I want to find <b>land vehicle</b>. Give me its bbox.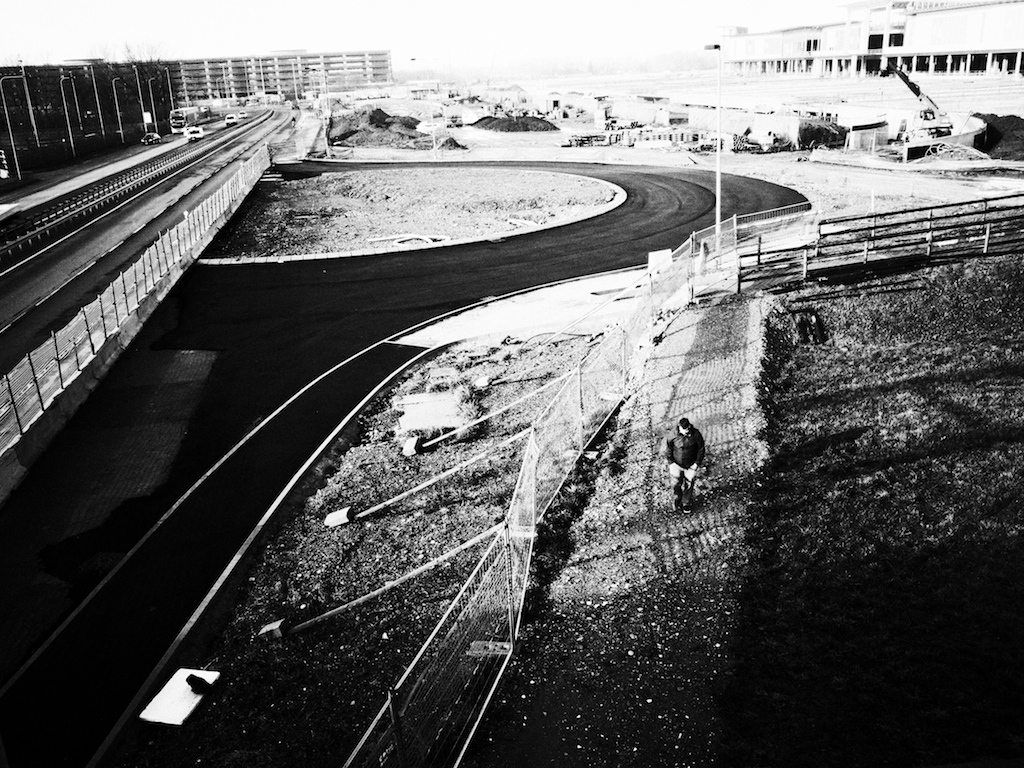
x1=199, y1=105, x2=215, y2=122.
